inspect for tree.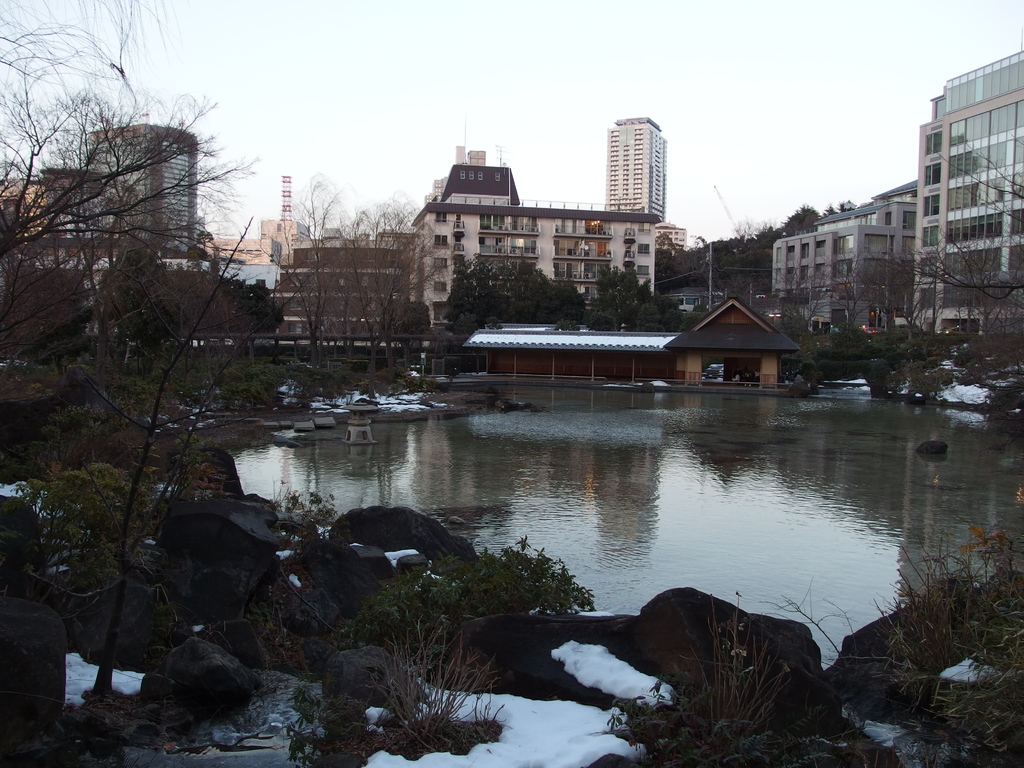
Inspection: [439, 259, 591, 348].
